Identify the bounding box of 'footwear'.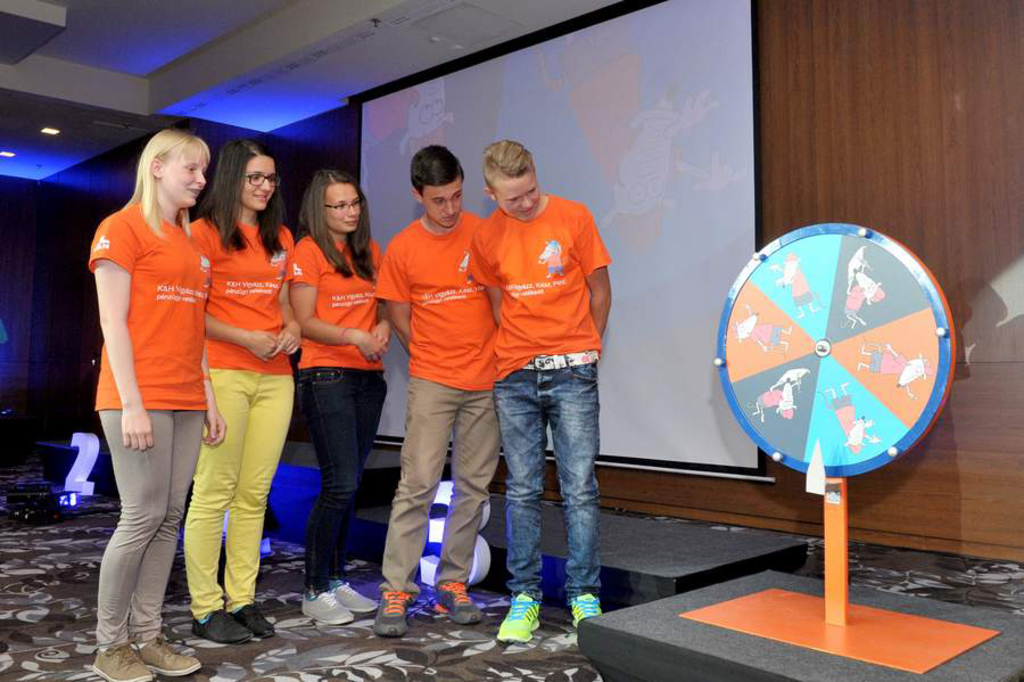
<region>325, 580, 379, 614</region>.
